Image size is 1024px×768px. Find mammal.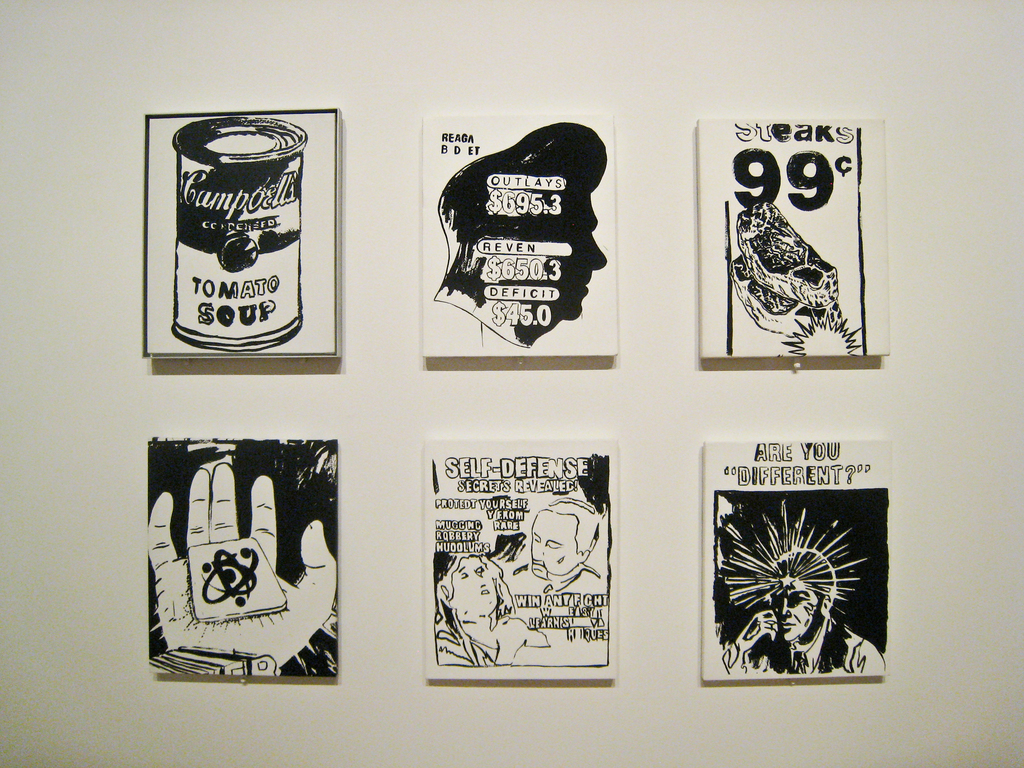
<region>503, 492, 601, 648</region>.
